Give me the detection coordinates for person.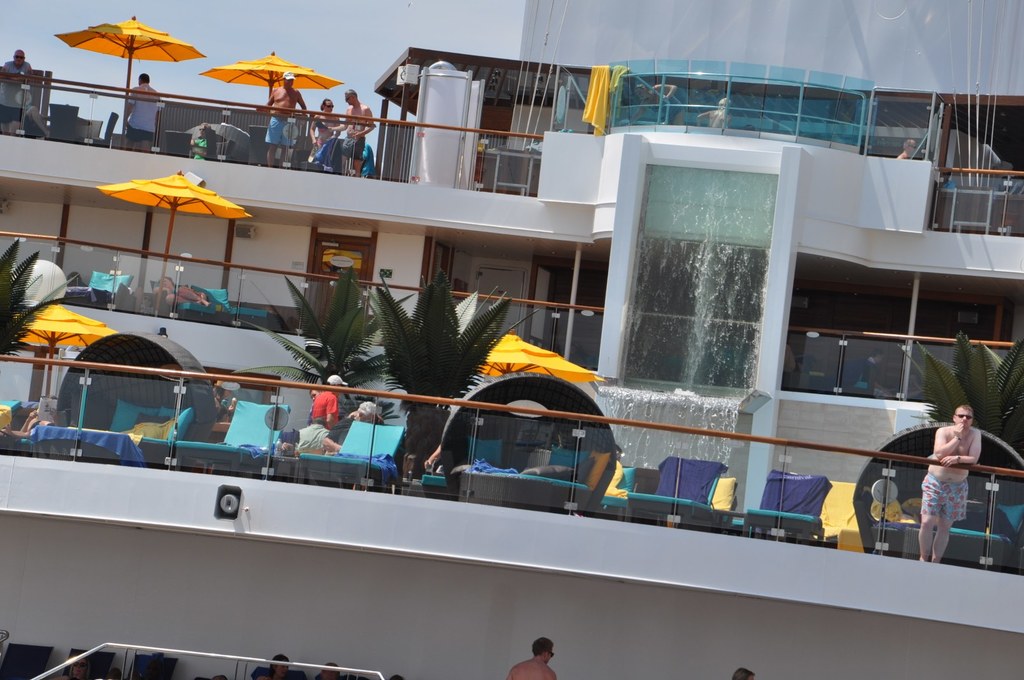
<box>312,663,342,679</box>.
